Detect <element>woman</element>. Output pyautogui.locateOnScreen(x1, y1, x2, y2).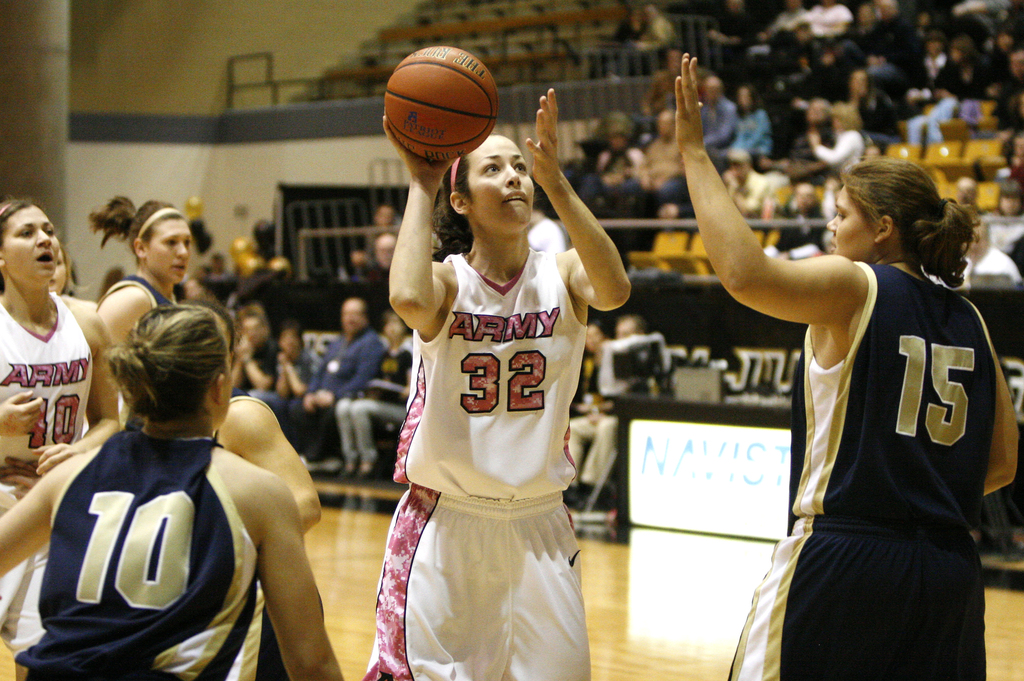
pyautogui.locateOnScreen(186, 297, 320, 680).
